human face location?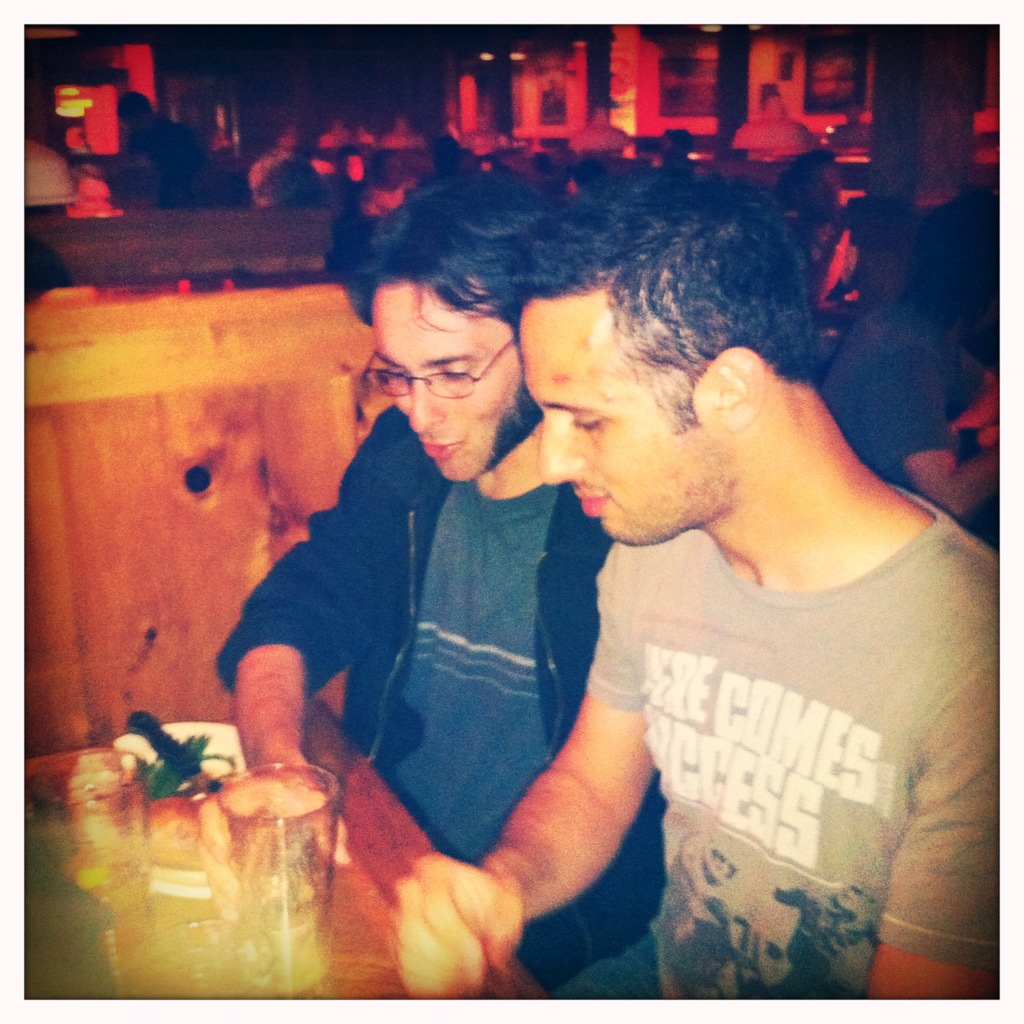
box=[371, 279, 520, 477]
